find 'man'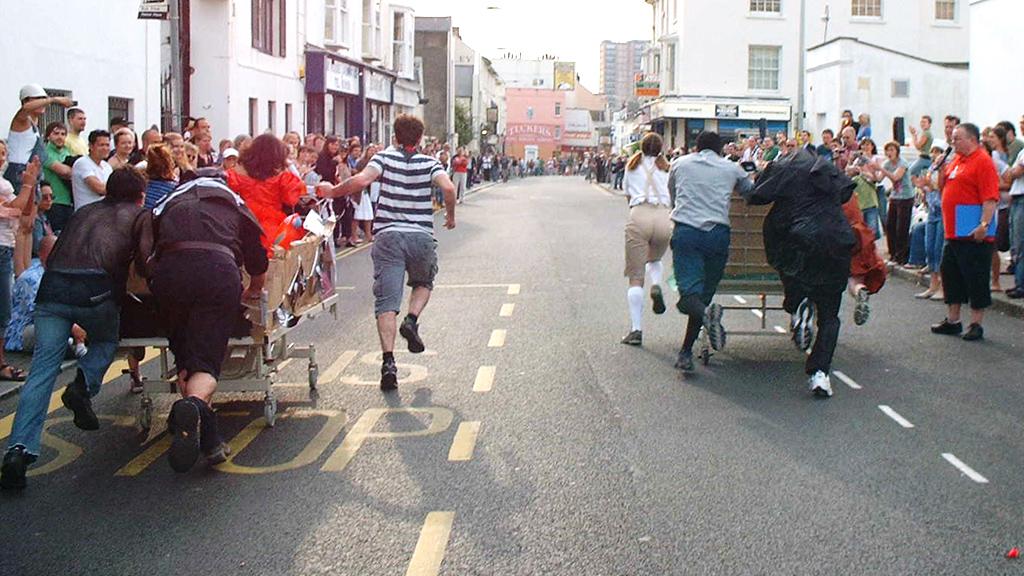
BBox(0, 162, 148, 488)
